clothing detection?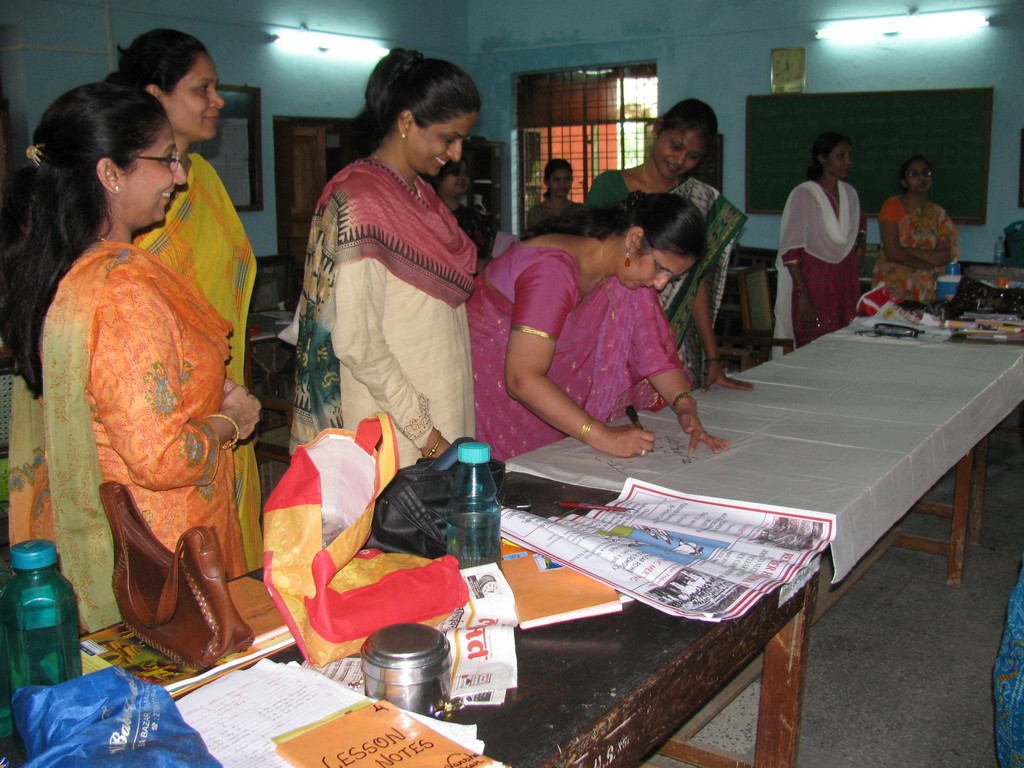
detection(997, 561, 1023, 767)
